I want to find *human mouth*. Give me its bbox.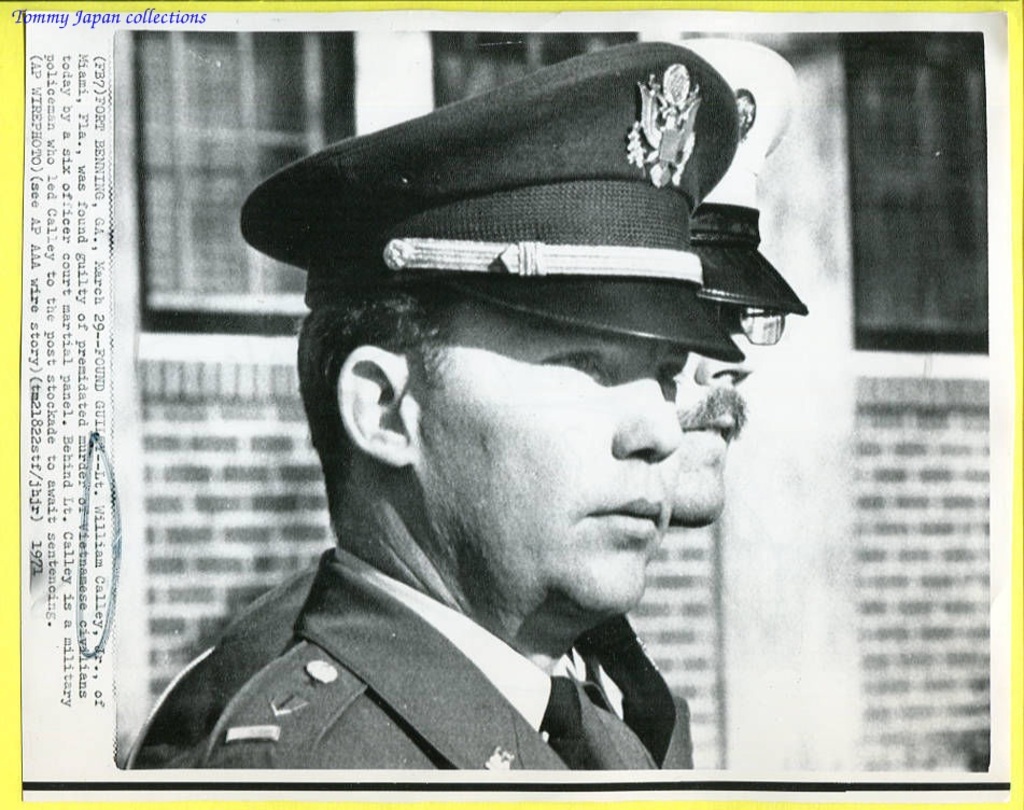
(x1=591, y1=500, x2=664, y2=541).
